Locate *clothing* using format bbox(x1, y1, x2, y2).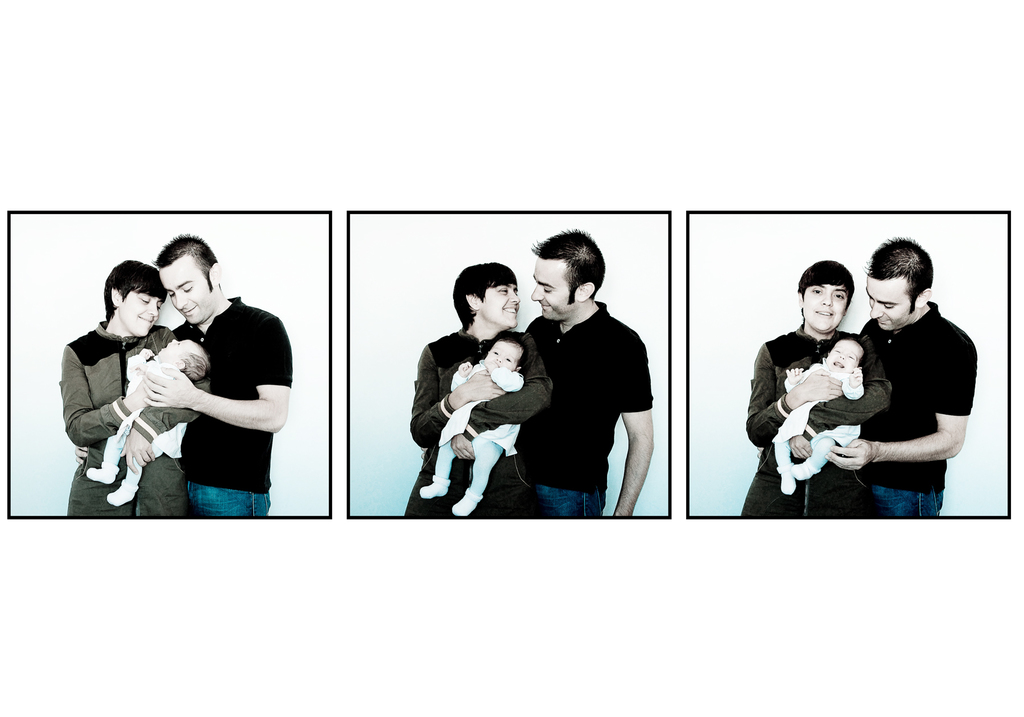
bbox(406, 326, 554, 517).
